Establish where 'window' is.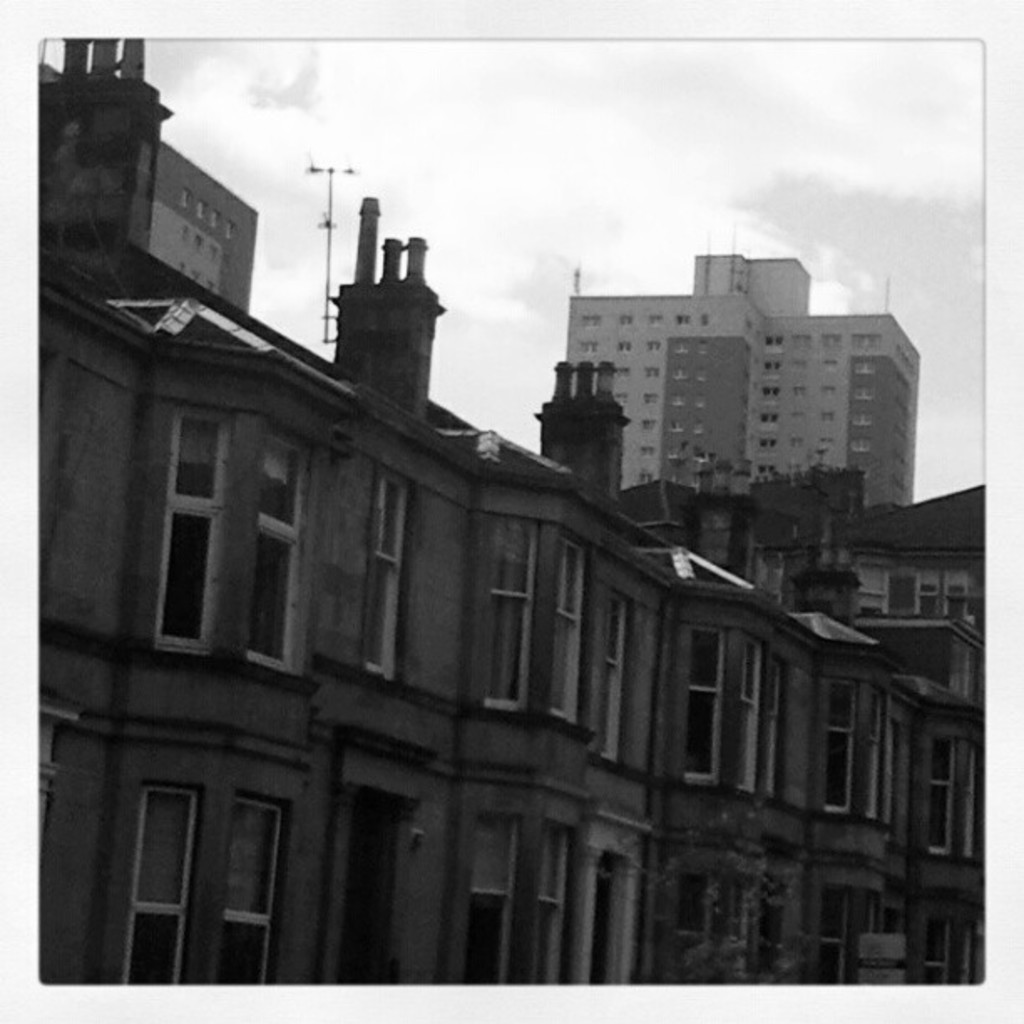
Established at x1=577, y1=340, x2=597, y2=358.
